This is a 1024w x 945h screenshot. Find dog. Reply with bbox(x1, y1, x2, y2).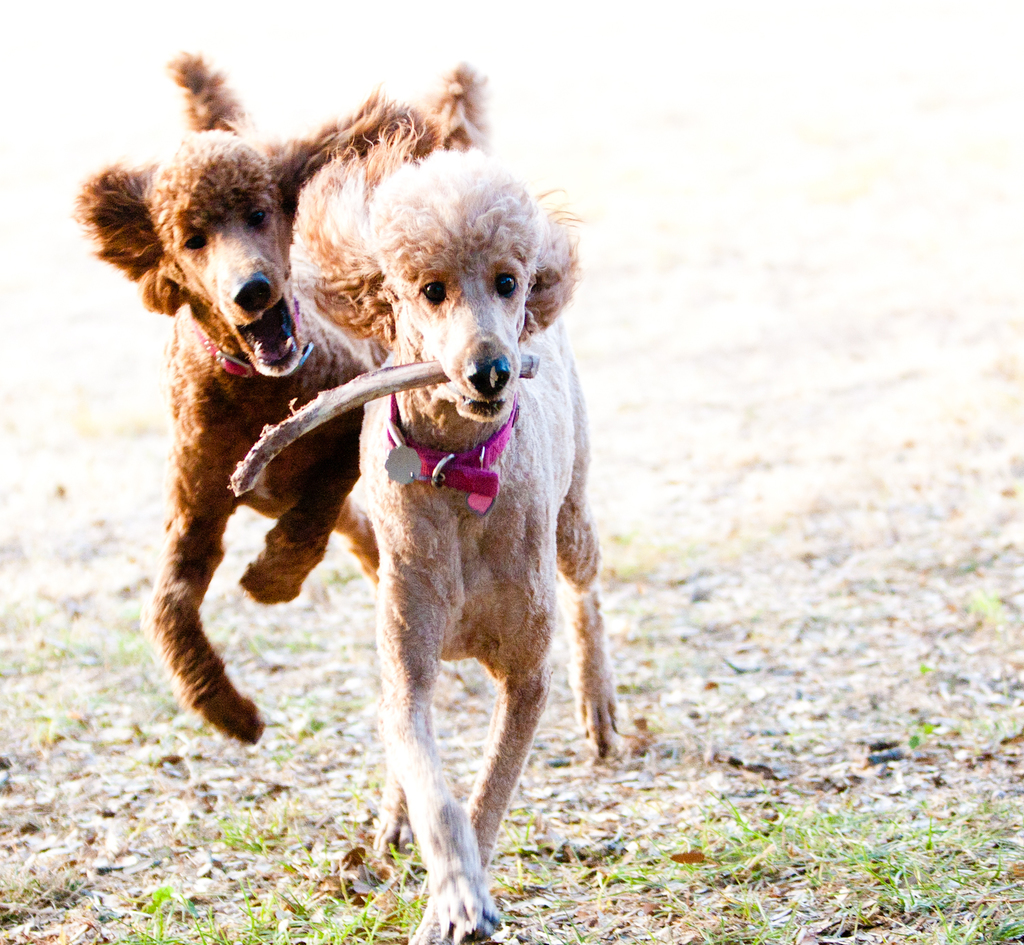
bbox(70, 51, 500, 746).
